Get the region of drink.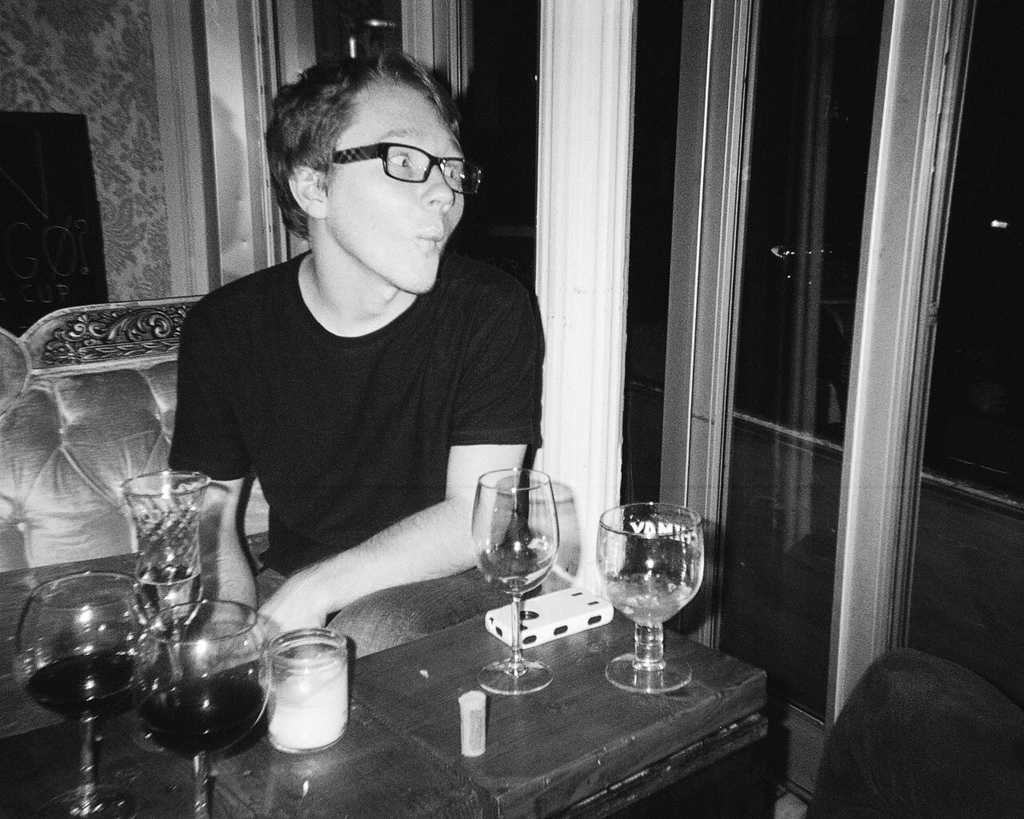
box(139, 679, 264, 756).
